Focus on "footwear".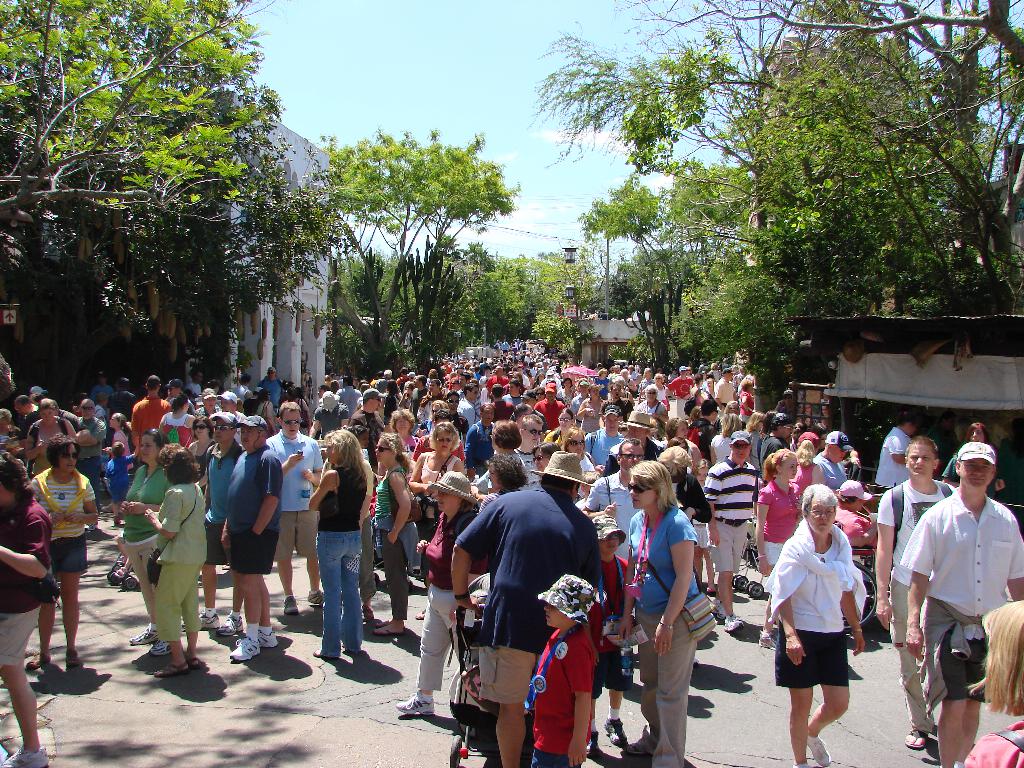
Focused at crop(115, 516, 120, 524).
